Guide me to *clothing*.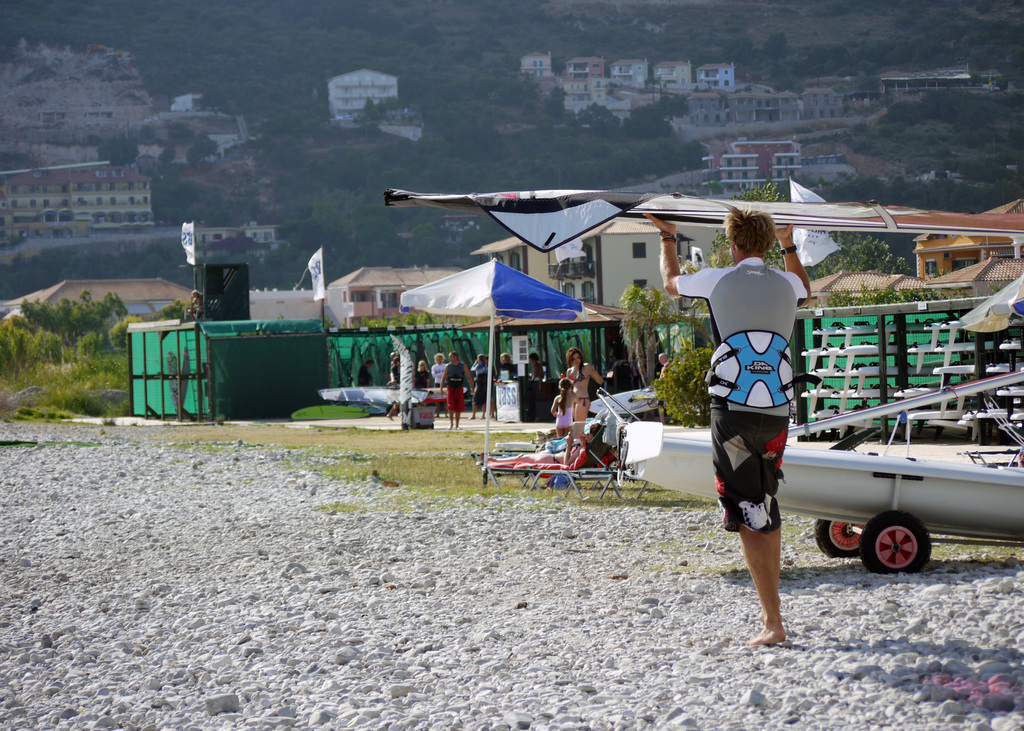
Guidance: [566,366,595,403].
